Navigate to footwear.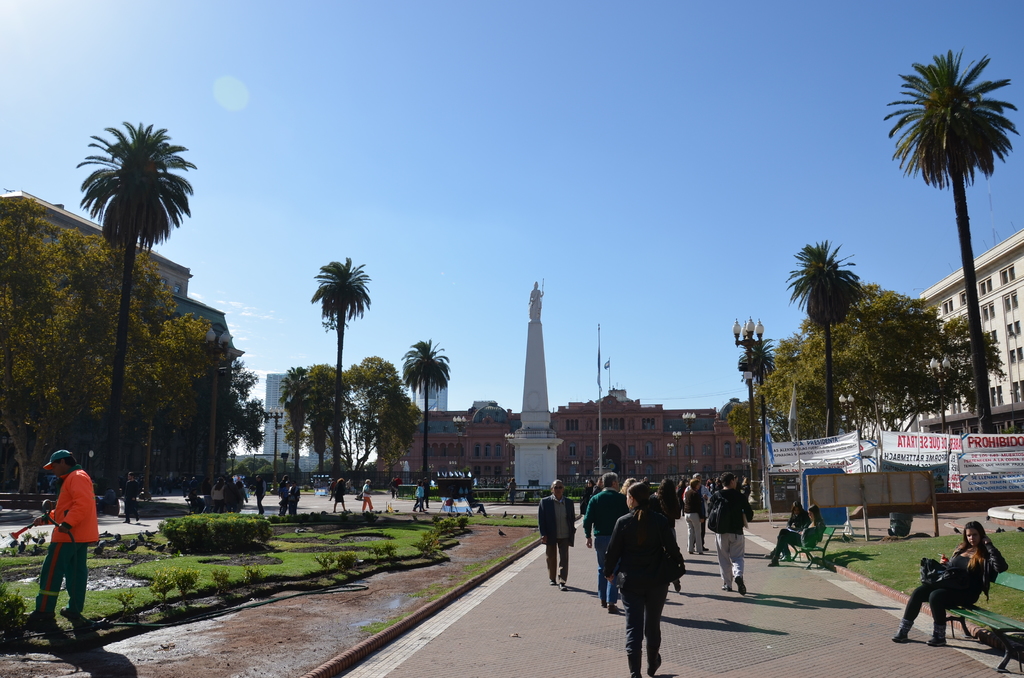
Navigation target: 628, 672, 643, 677.
